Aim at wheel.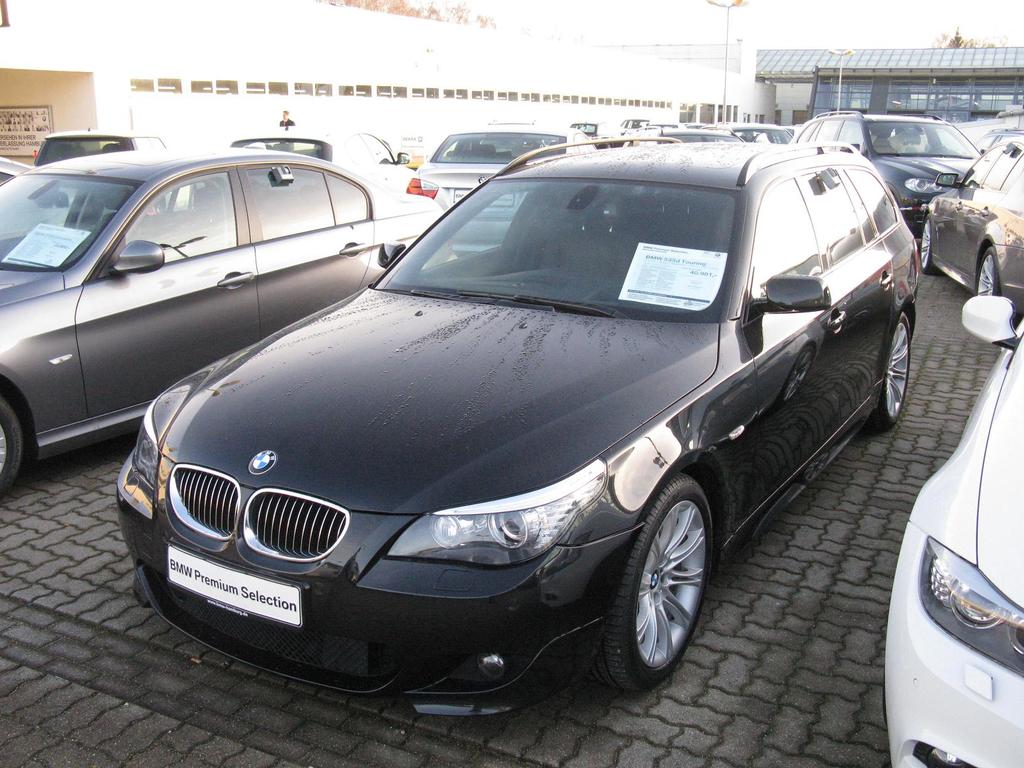
Aimed at [left=973, top=250, right=1002, bottom=300].
